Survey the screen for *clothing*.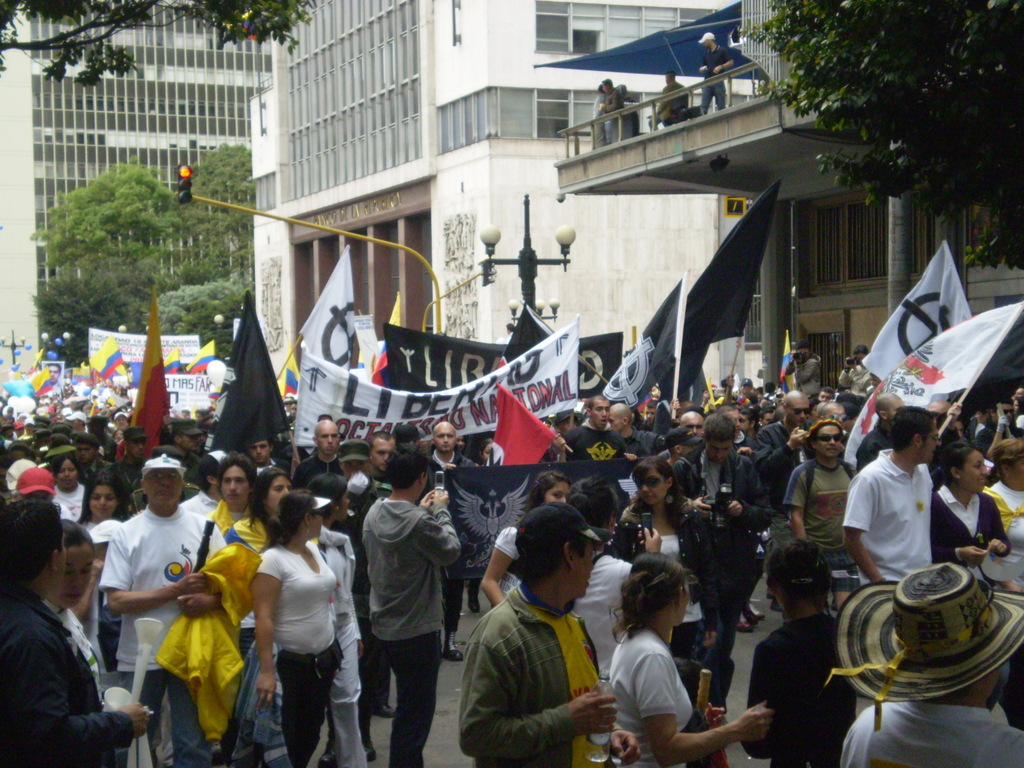
Survey found: pyautogui.locateOnScreen(609, 632, 698, 767).
